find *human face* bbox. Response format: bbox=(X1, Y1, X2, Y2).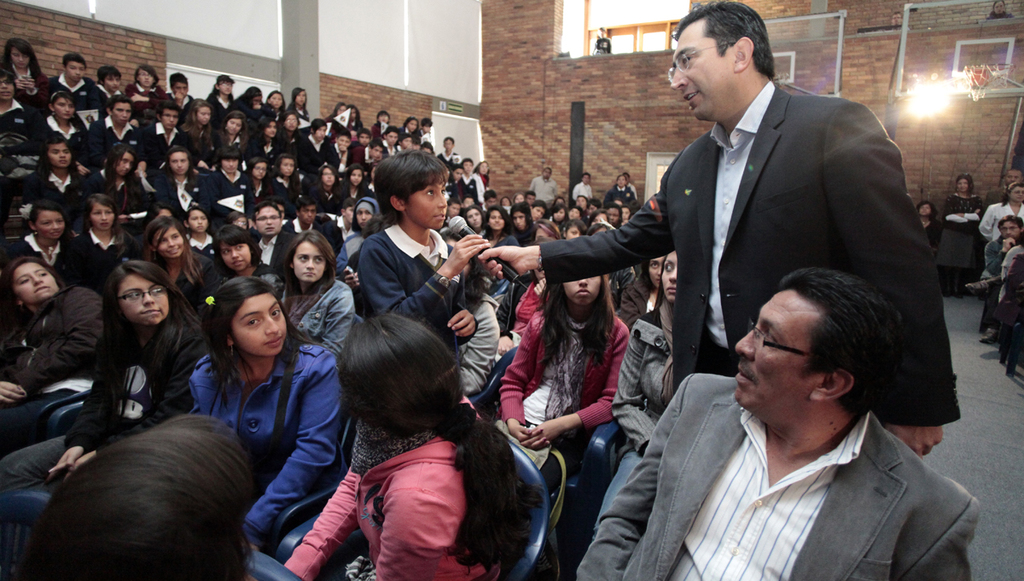
bbox=(512, 210, 527, 229).
